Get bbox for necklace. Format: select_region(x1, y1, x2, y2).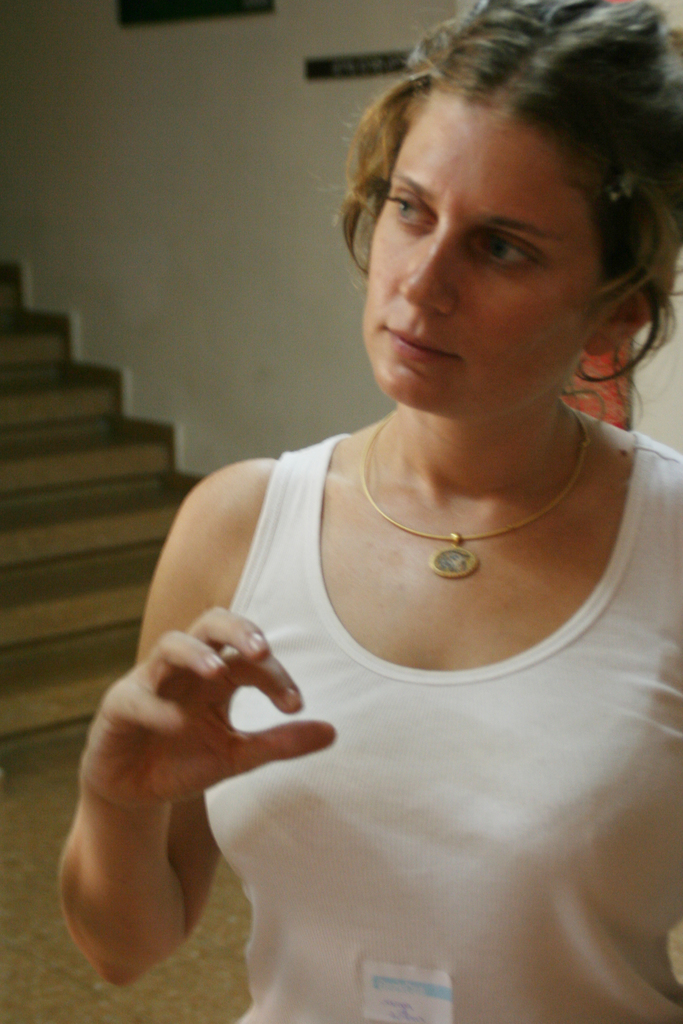
select_region(358, 412, 592, 584).
